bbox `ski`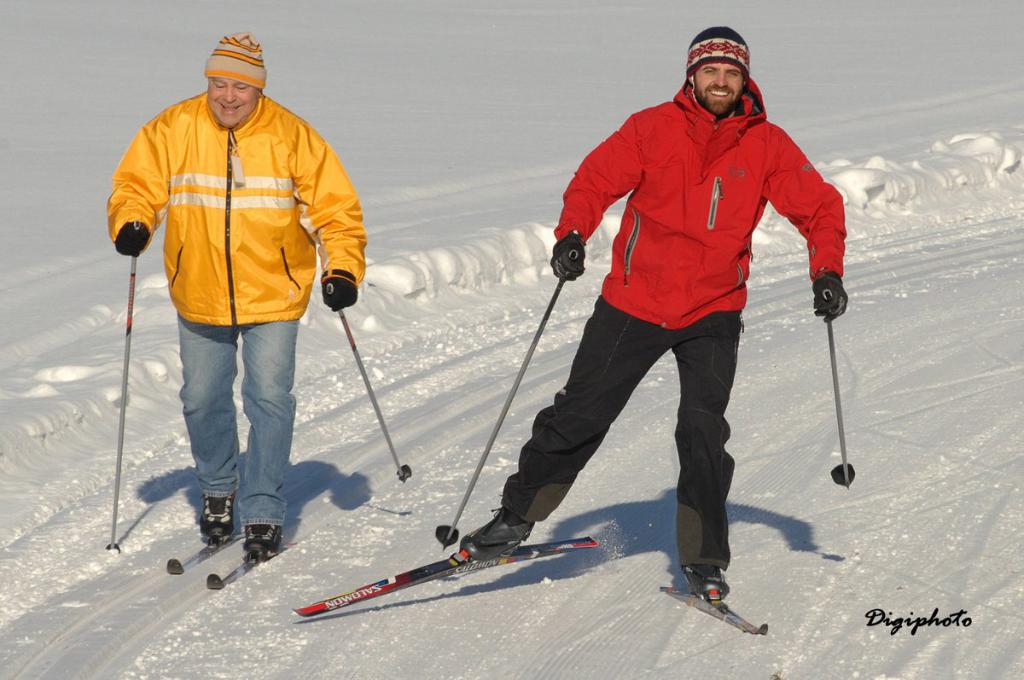
212/550/281/594
